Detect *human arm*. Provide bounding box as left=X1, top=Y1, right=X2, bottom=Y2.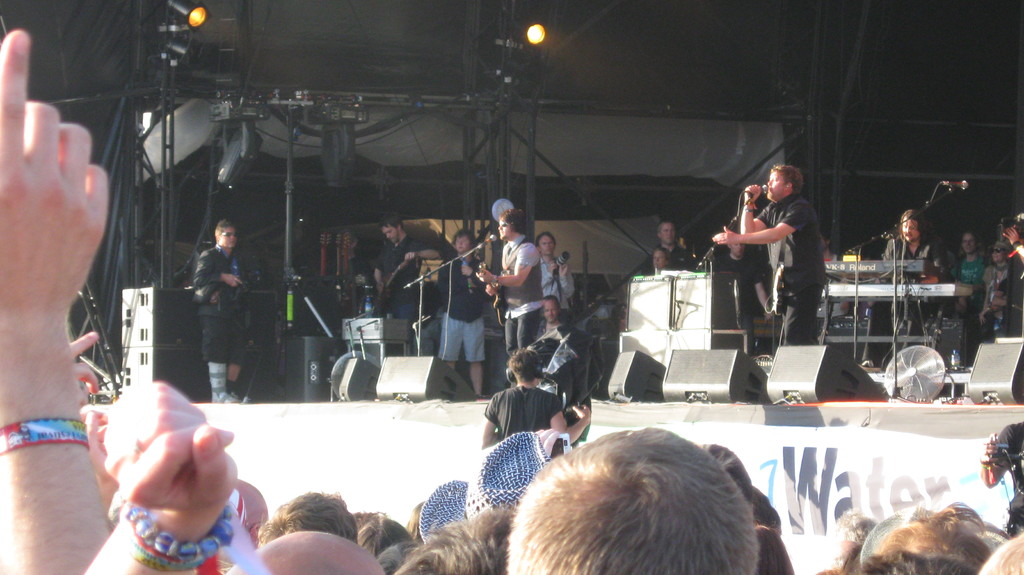
left=195, top=250, right=245, bottom=287.
